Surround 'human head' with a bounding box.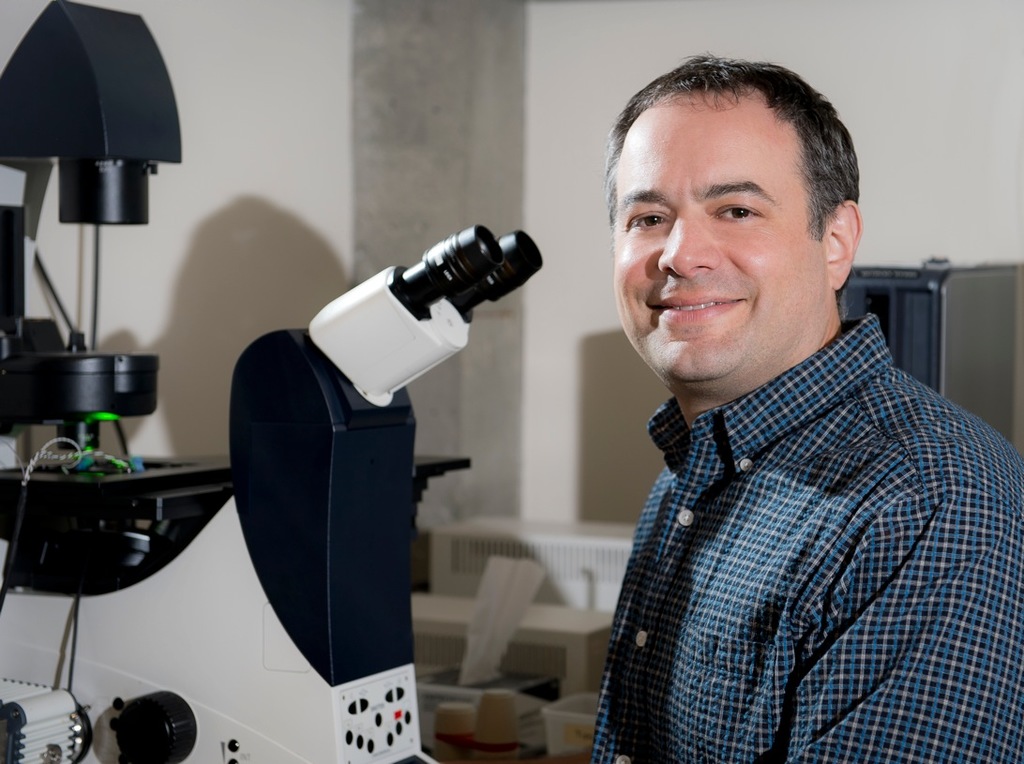
(left=610, top=46, right=866, bottom=366).
